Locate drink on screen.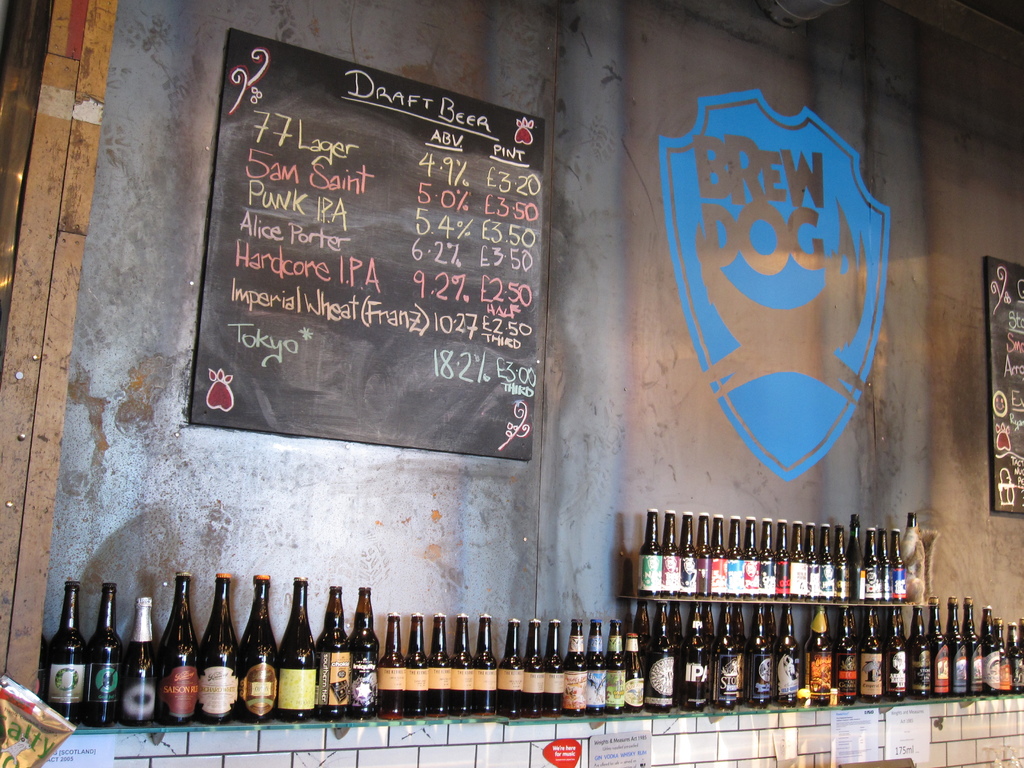
On screen at {"left": 668, "top": 505, "right": 689, "bottom": 599}.
